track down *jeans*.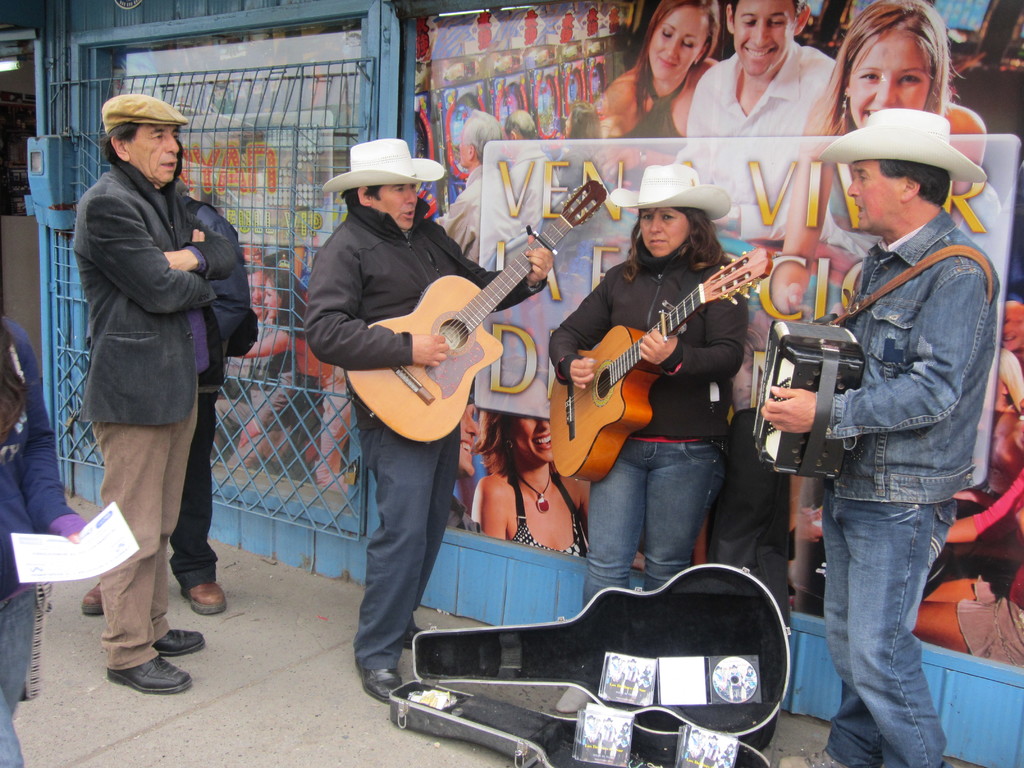
Tracked to {"left": 0, "top": 593, "right": 64, "bottom": 767}.
